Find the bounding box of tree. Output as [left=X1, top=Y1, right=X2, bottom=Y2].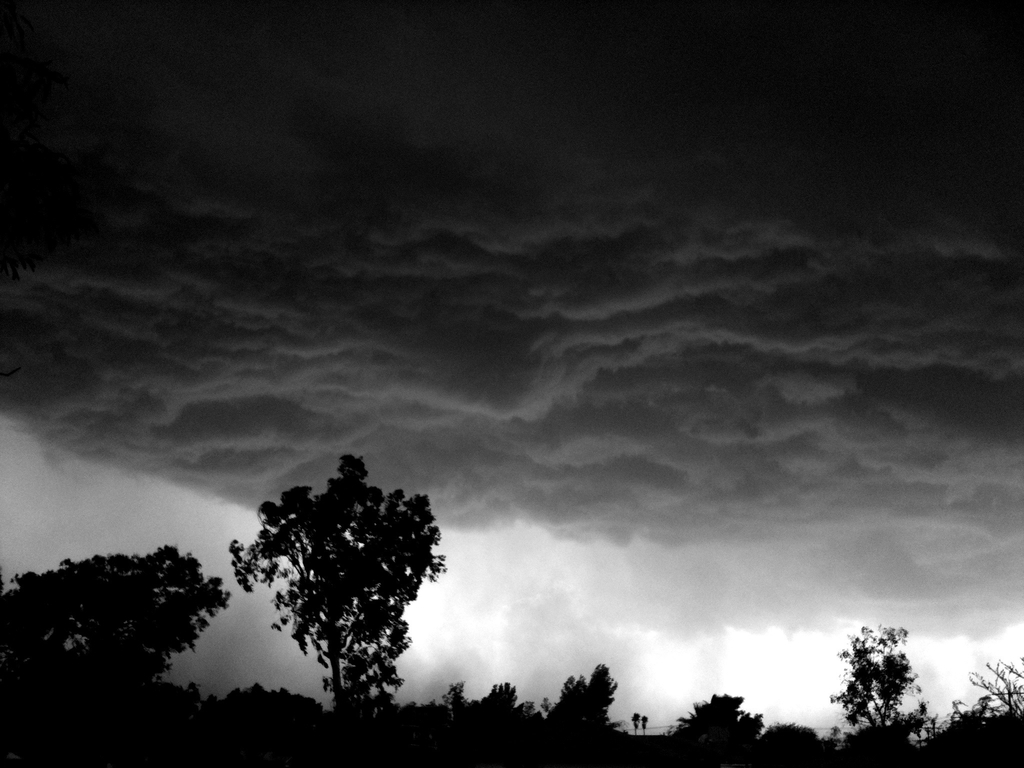
[left=223, top=444, right=454, bottom=725].
